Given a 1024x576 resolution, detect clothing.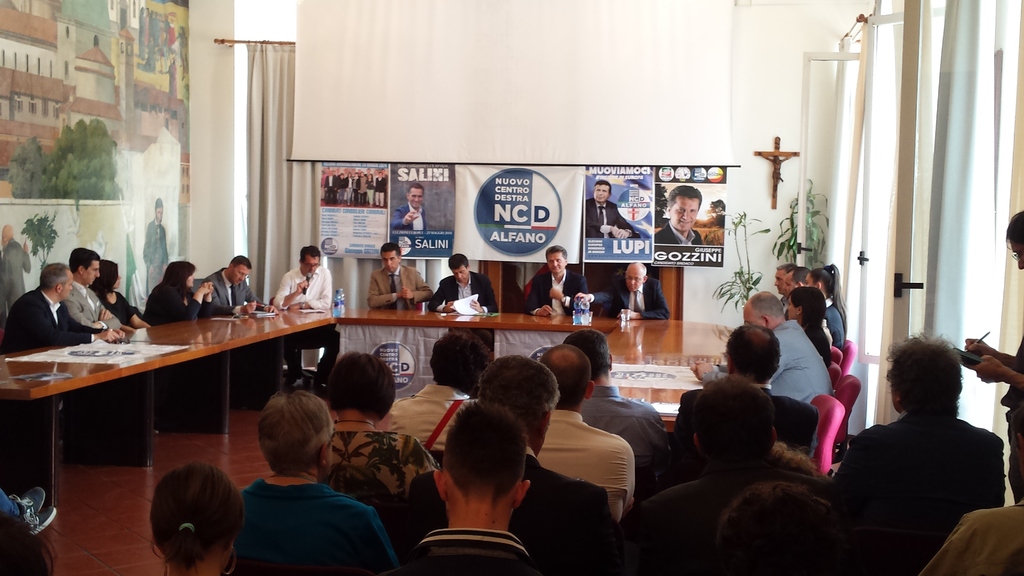
(x1=801, y1=314, x2=837, y2=364).
